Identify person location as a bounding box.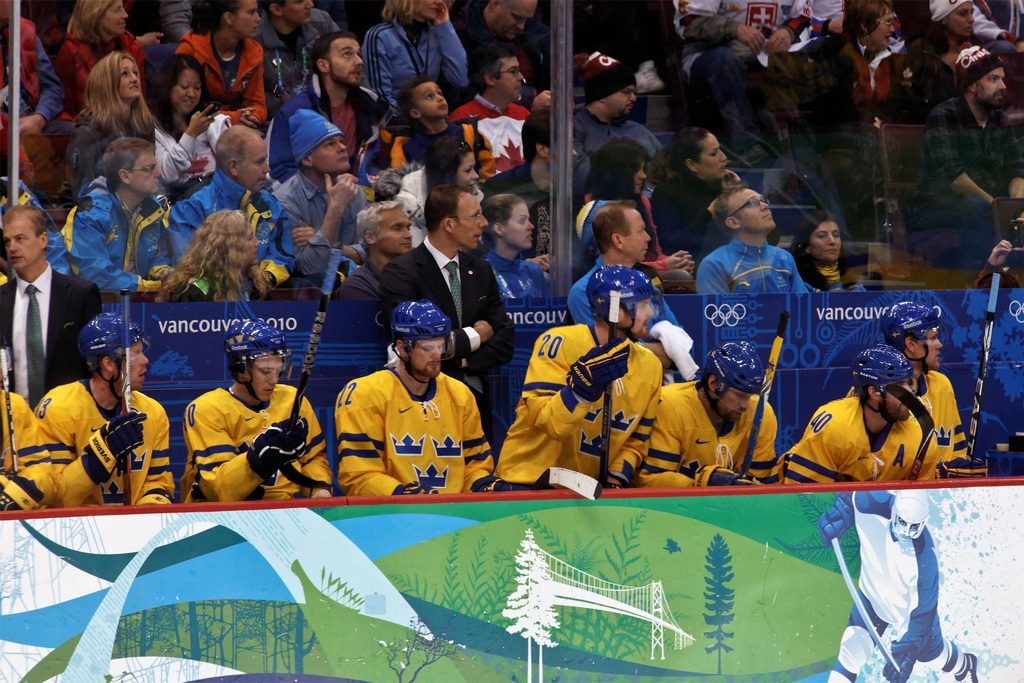
{"left": 783, "top": 343, "right": 950, "bottom": 485}.
